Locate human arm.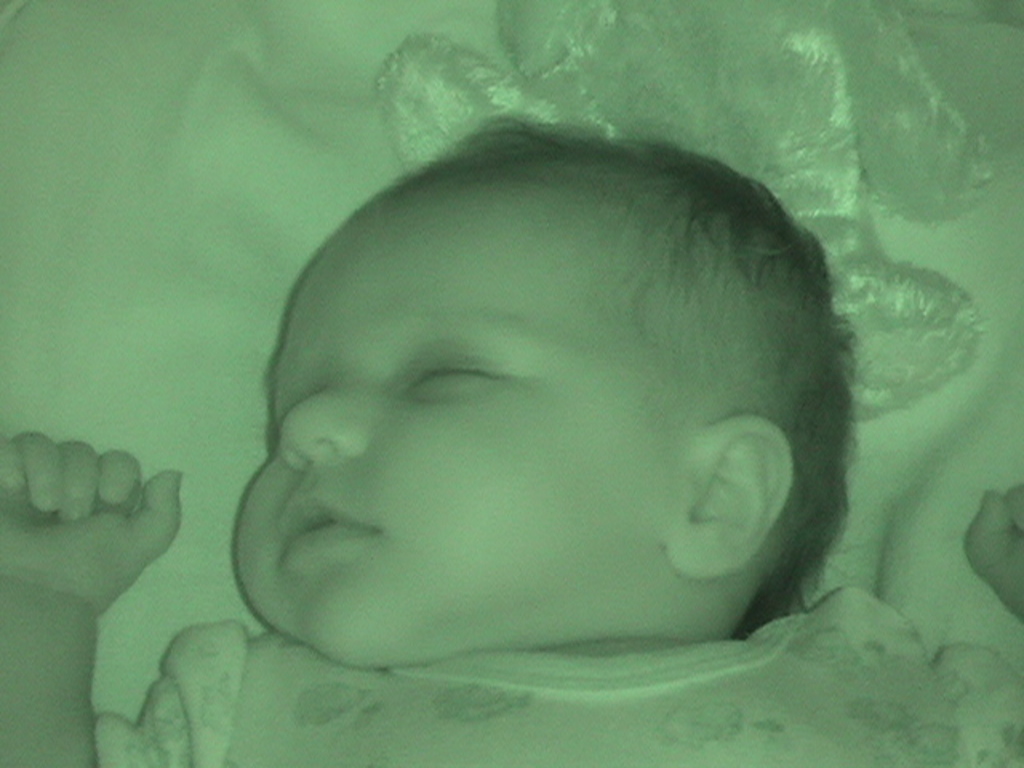
Bounding box: bbox(0, 432, 182, 766).
